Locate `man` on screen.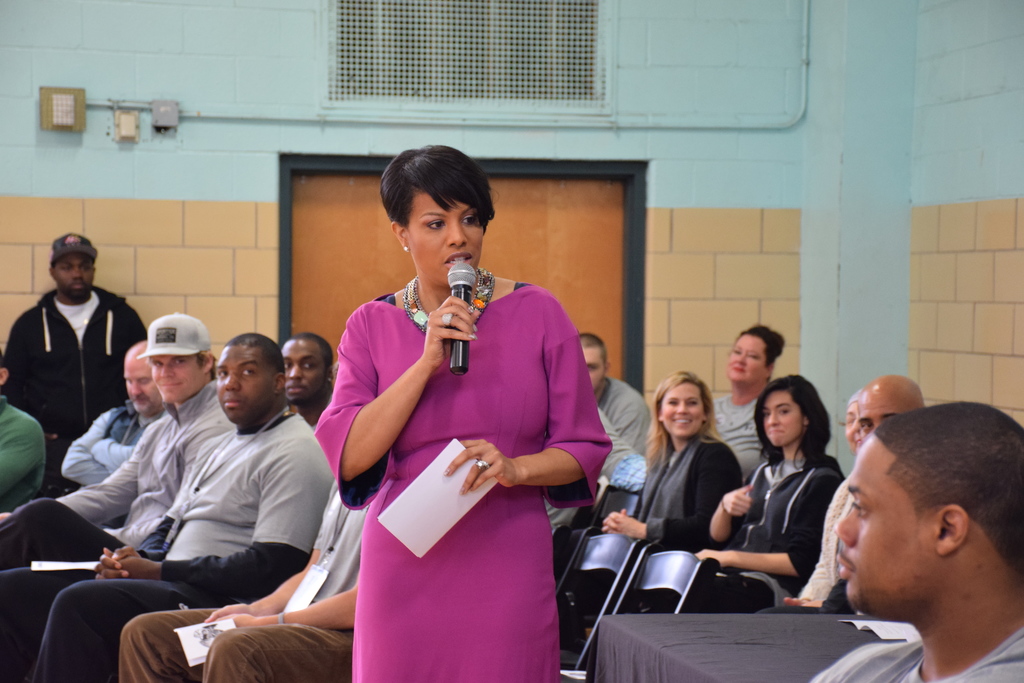
On screen at {"x1": 0, "y1": 236, "x2": 152, "y2": 493}.
